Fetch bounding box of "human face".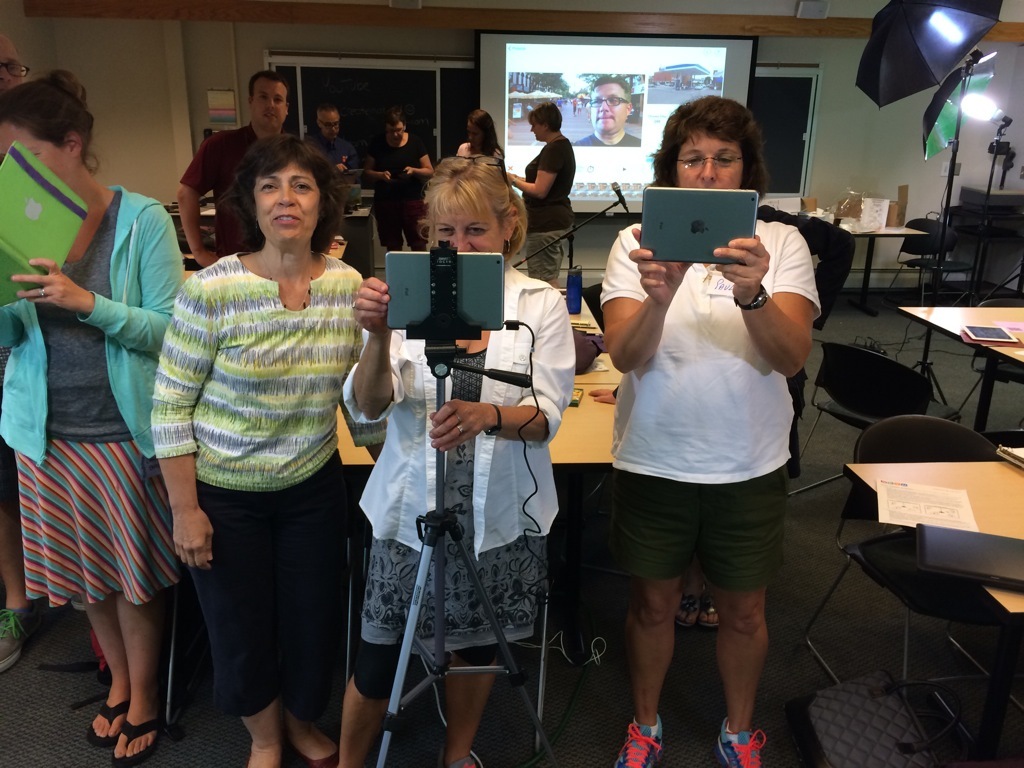
Bbox: detection(529, 118, 544, 142).
